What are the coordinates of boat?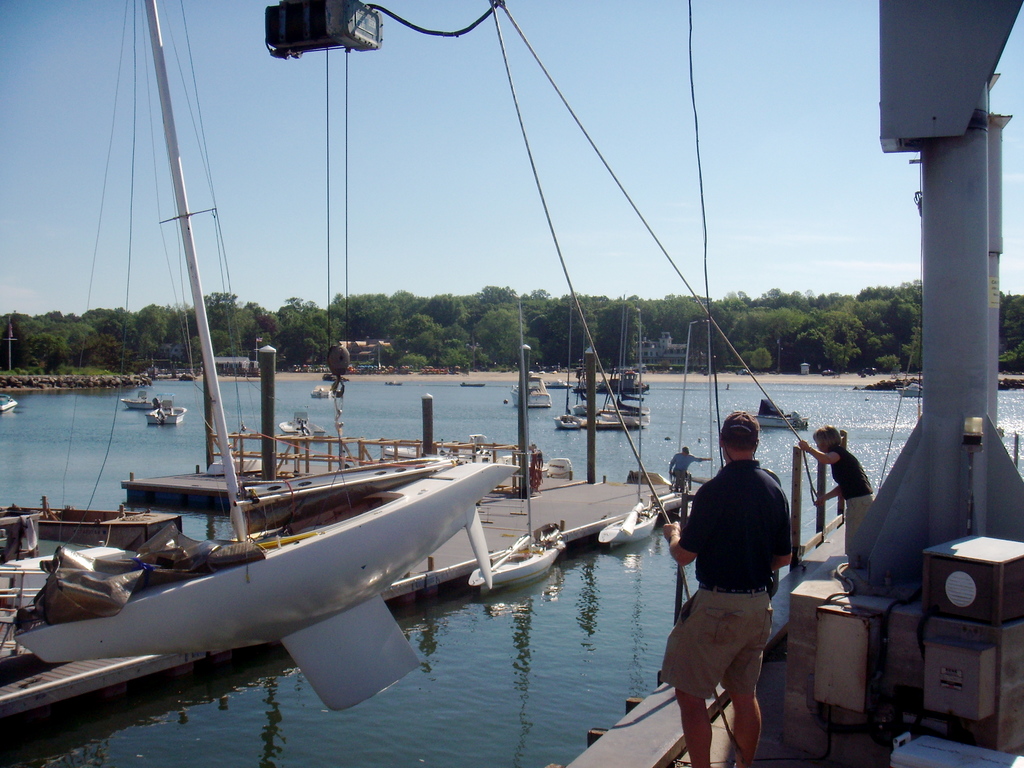
rect(388, 378, 409, 389).
